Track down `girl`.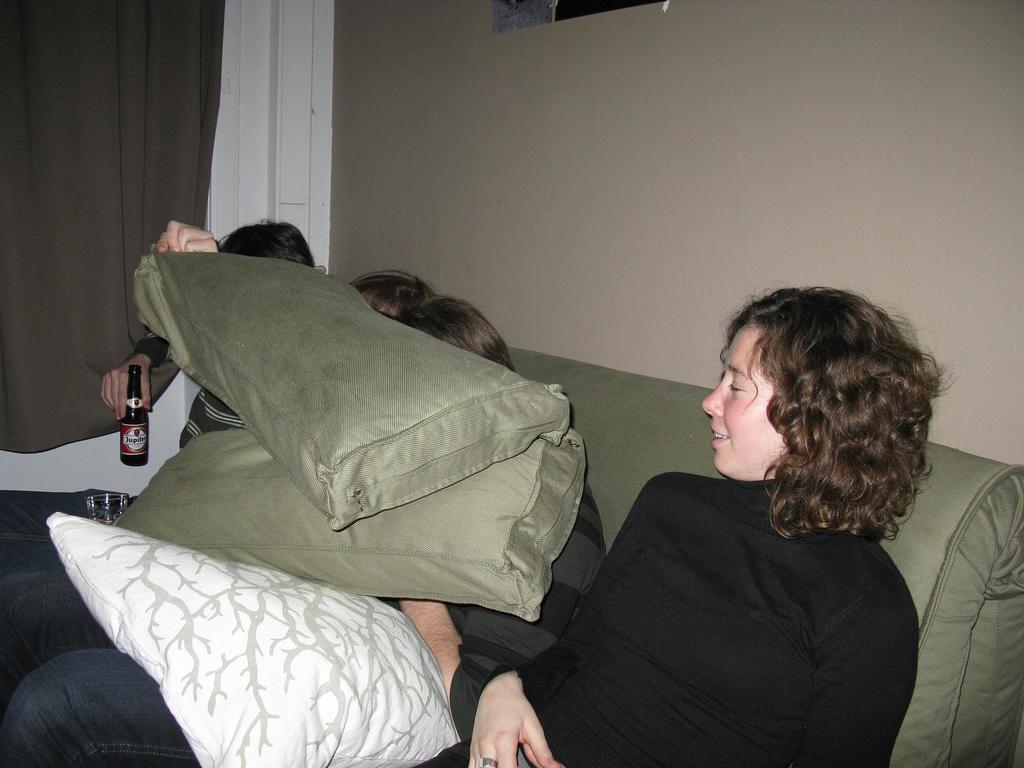
Tracked to 409/281/955/767.
